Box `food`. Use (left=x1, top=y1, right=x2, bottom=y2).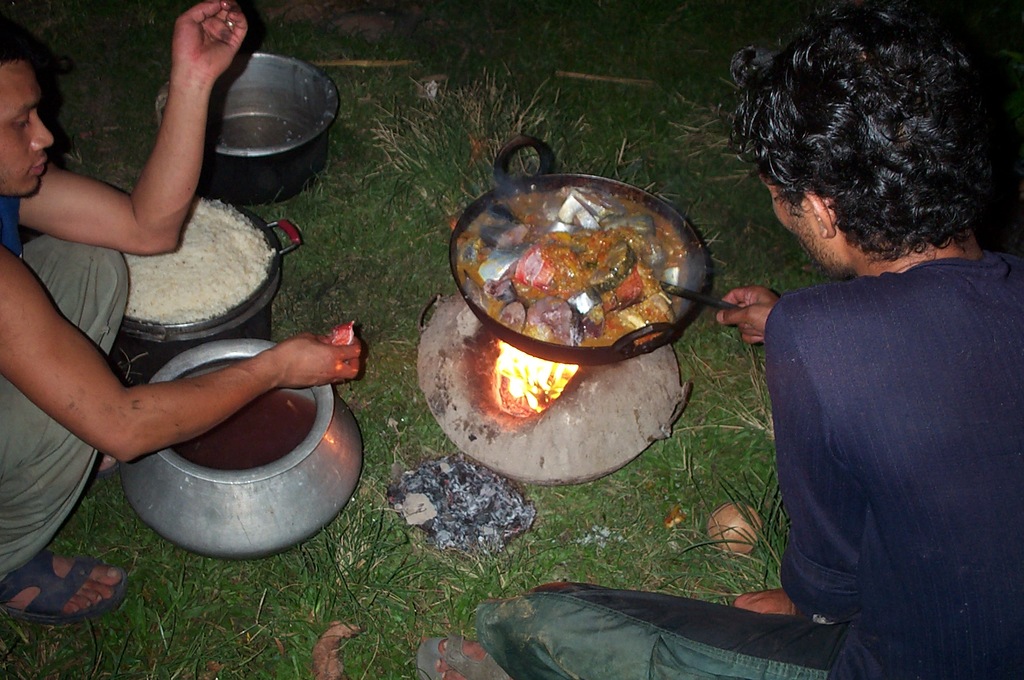
(left=121, top=192, right=282, bottom=326).
